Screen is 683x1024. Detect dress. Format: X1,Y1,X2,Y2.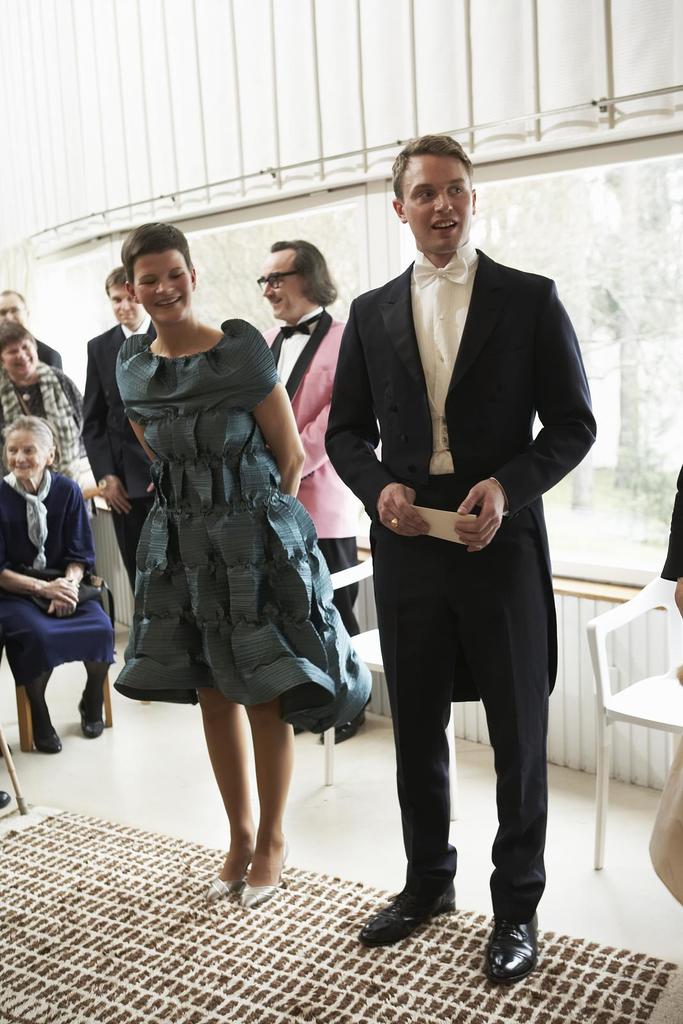
0,470,115,673.
